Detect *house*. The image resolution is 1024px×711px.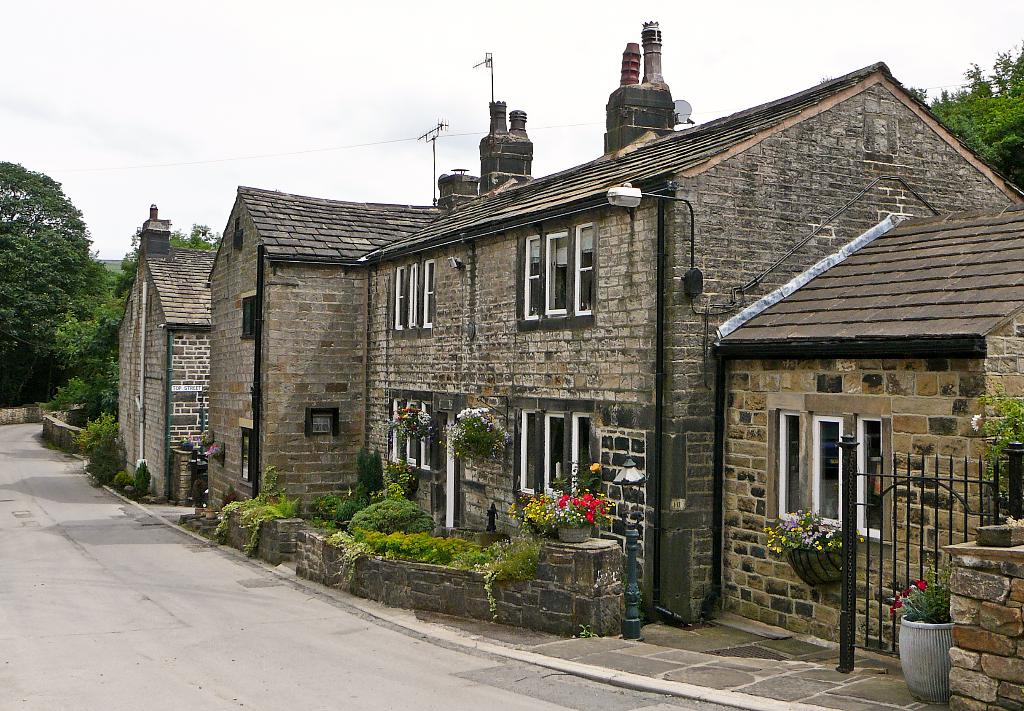
(205, 20, 1023, 657).
